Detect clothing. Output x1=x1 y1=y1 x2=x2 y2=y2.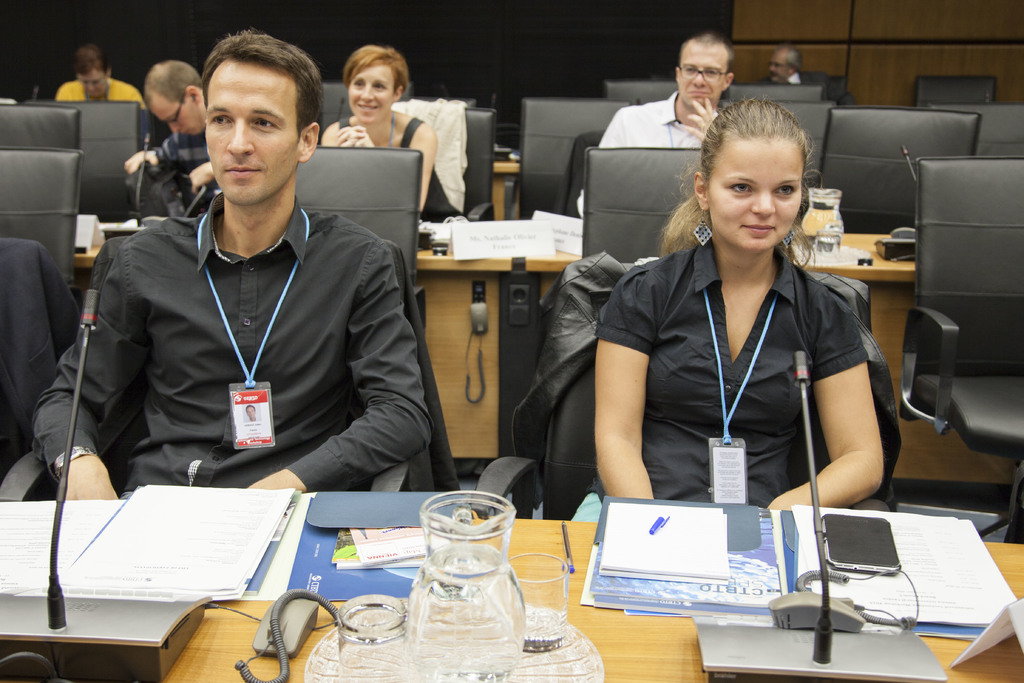
x1=152 y1=128 x2=215 y2=194.
